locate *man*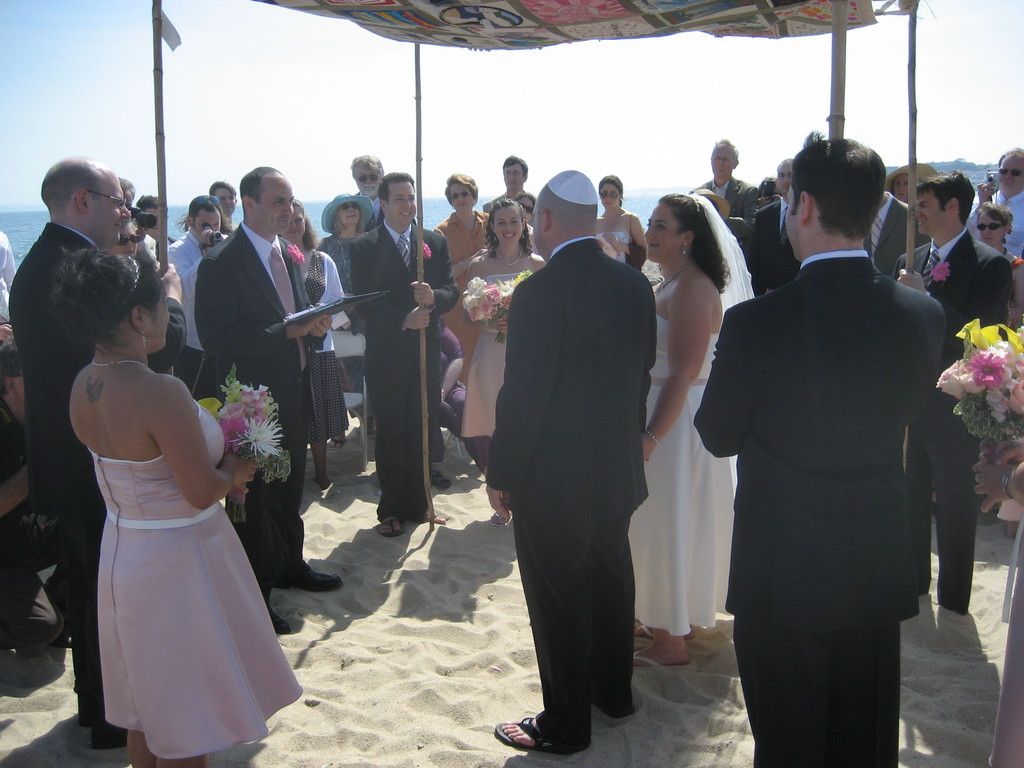
crop(700, 136, 758, 255)
